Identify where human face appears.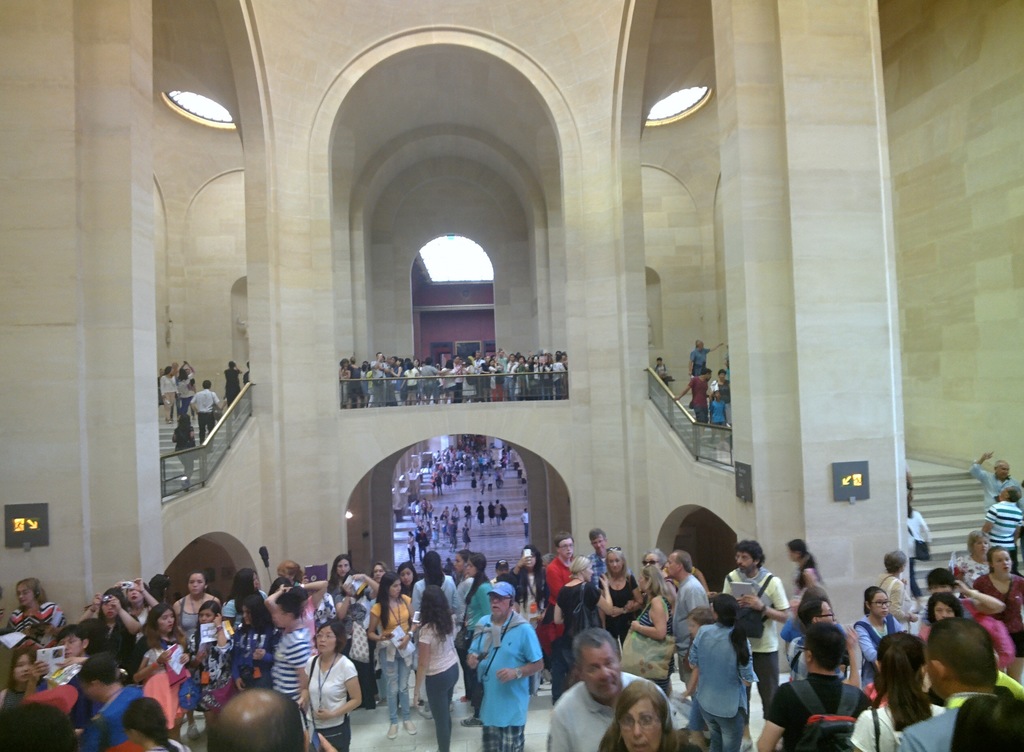
Appears at [1000, 462, 1010, 477].
